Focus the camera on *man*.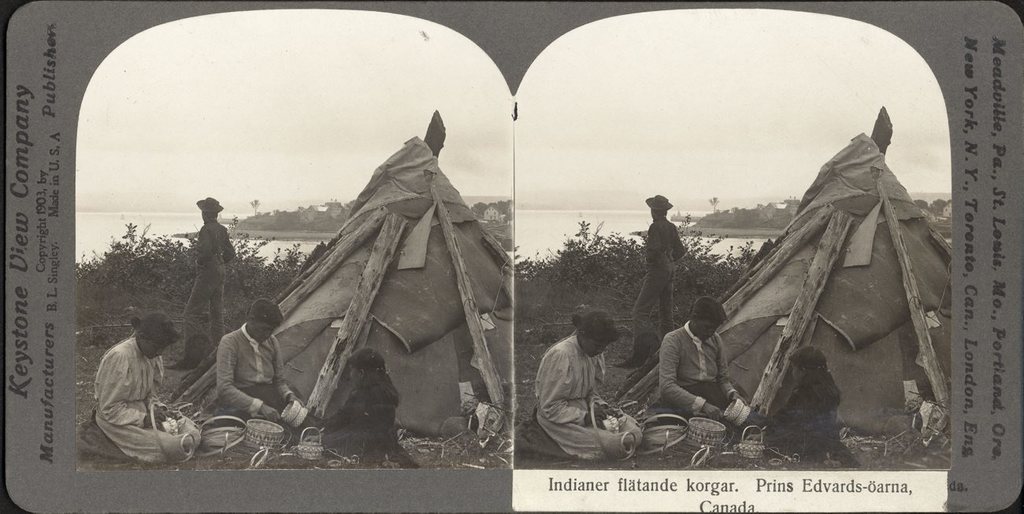
Focus region: select_region(175, 192, 239, 370).
